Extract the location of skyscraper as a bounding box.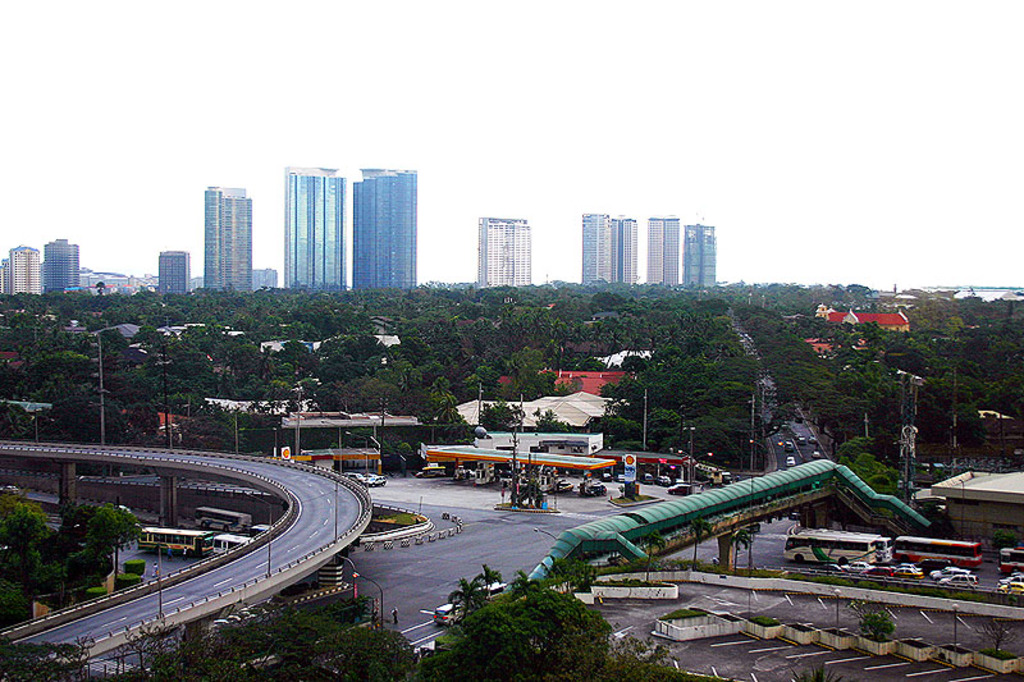
(left=156, top=246, right=195, bottom=298).
